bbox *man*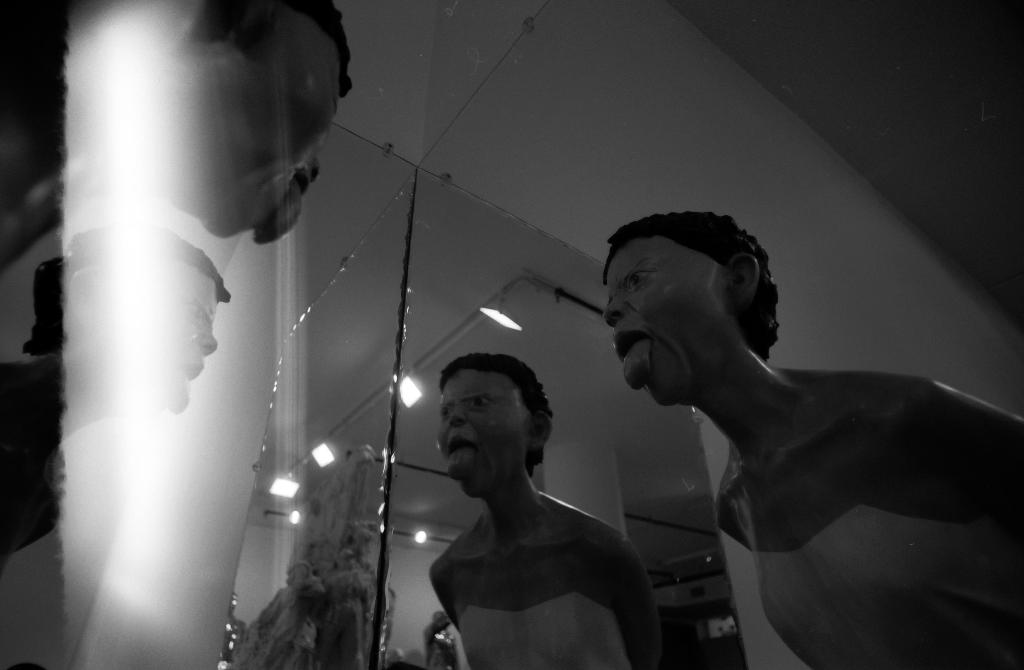
(426,350,671,669)
